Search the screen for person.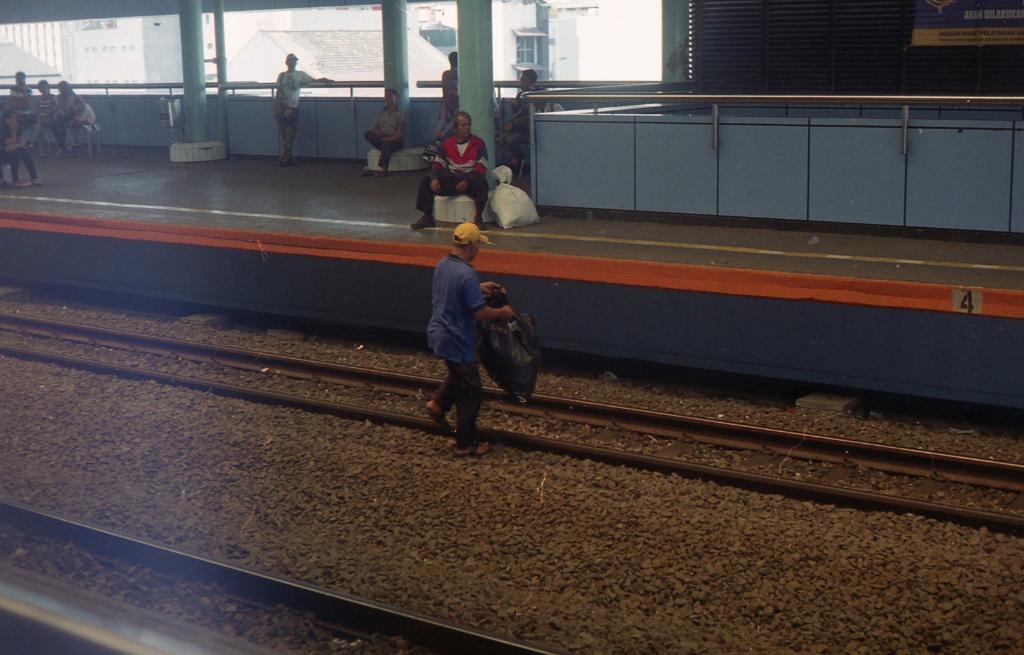
Found at x1=436 y1=49 x2=462 y2=121.
